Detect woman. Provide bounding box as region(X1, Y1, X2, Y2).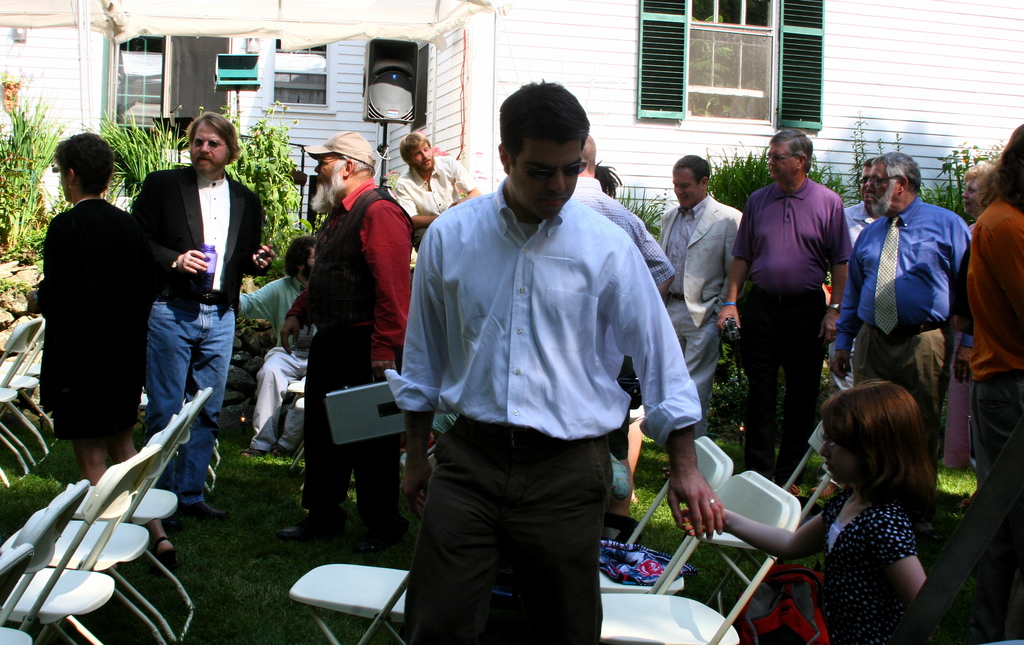
region(24, 129, 178, 557).
